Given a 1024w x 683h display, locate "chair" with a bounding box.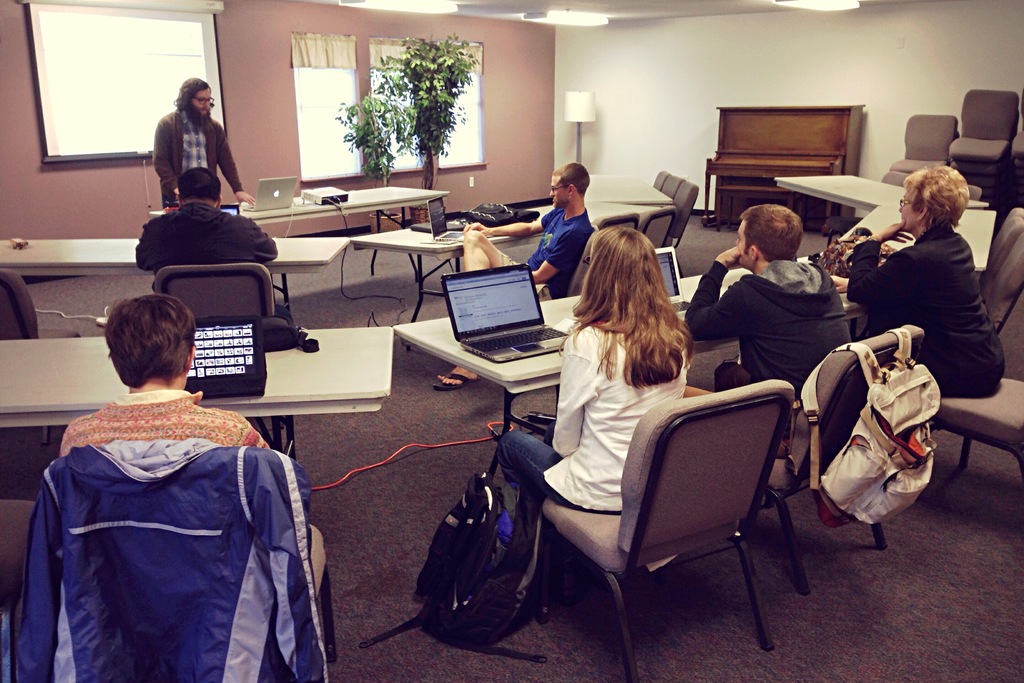
Located: <bbox>0, 270, 86, 447</bbox>.
